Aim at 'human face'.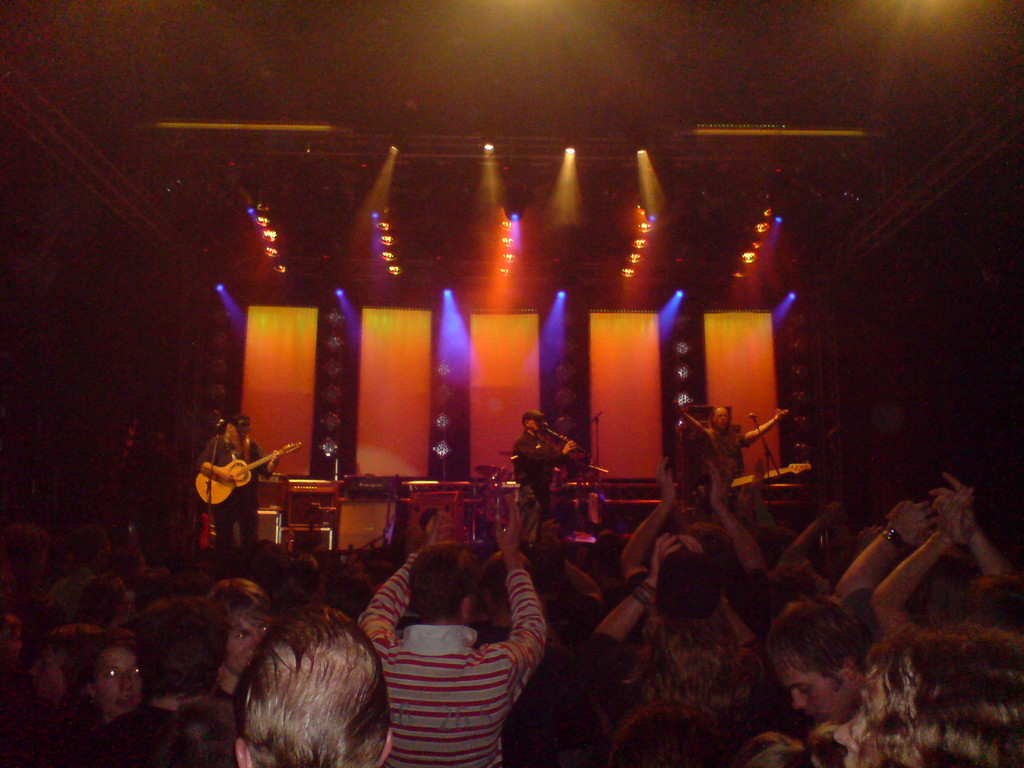
Aimed at BBox(528, 421, 544, 433).
